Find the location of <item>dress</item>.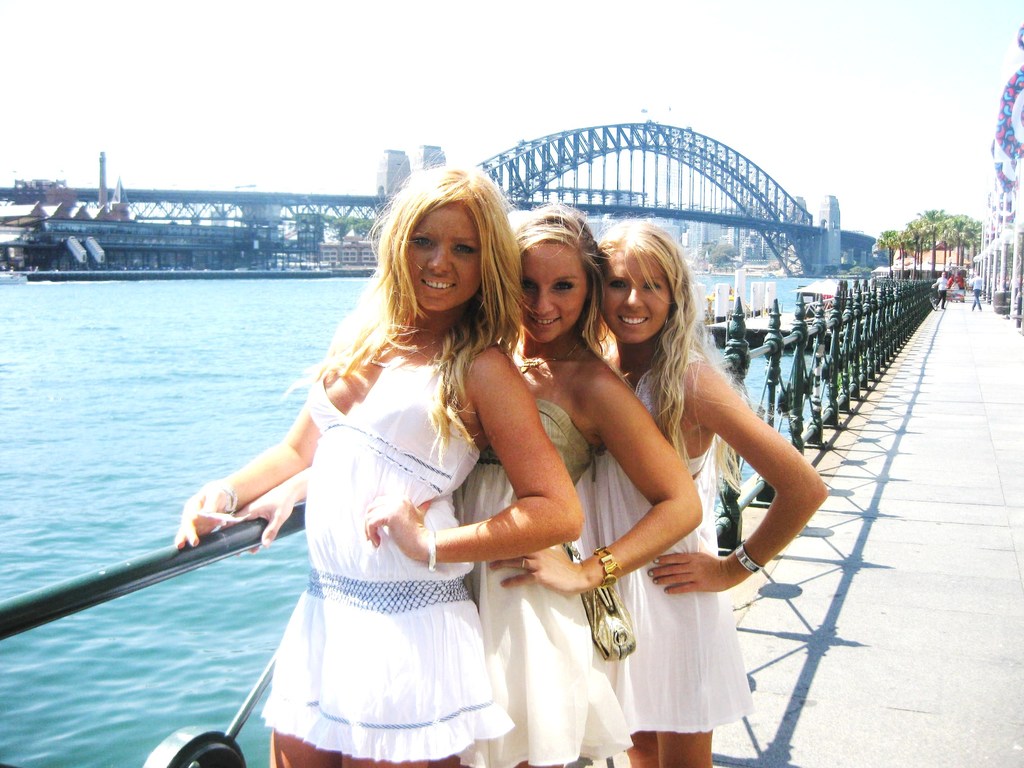
Location: left=259, top=366, right=514, bottom=763.
